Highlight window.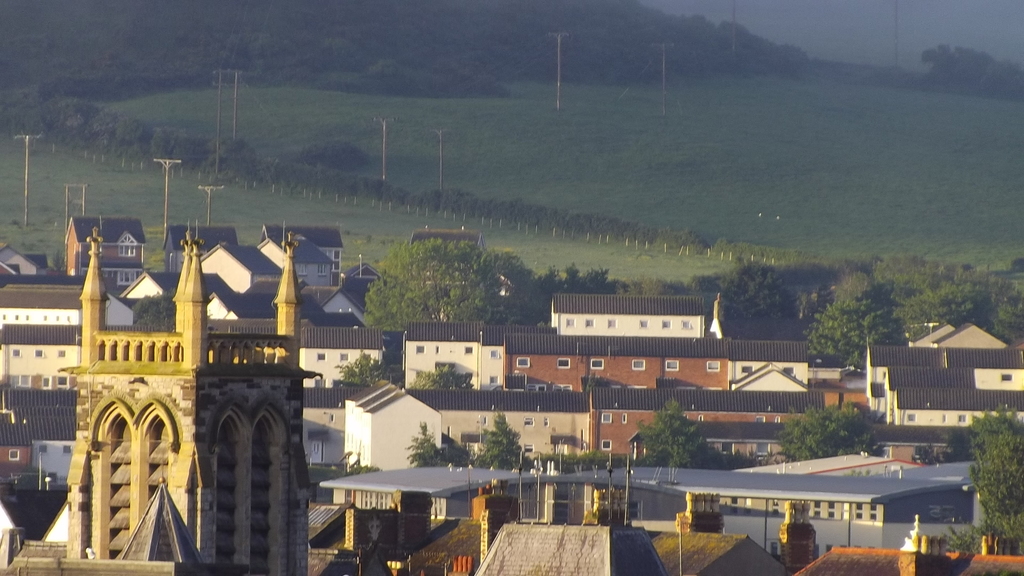
Highlighted region: (x1=681, y1=317, x2=691, y2=328).
